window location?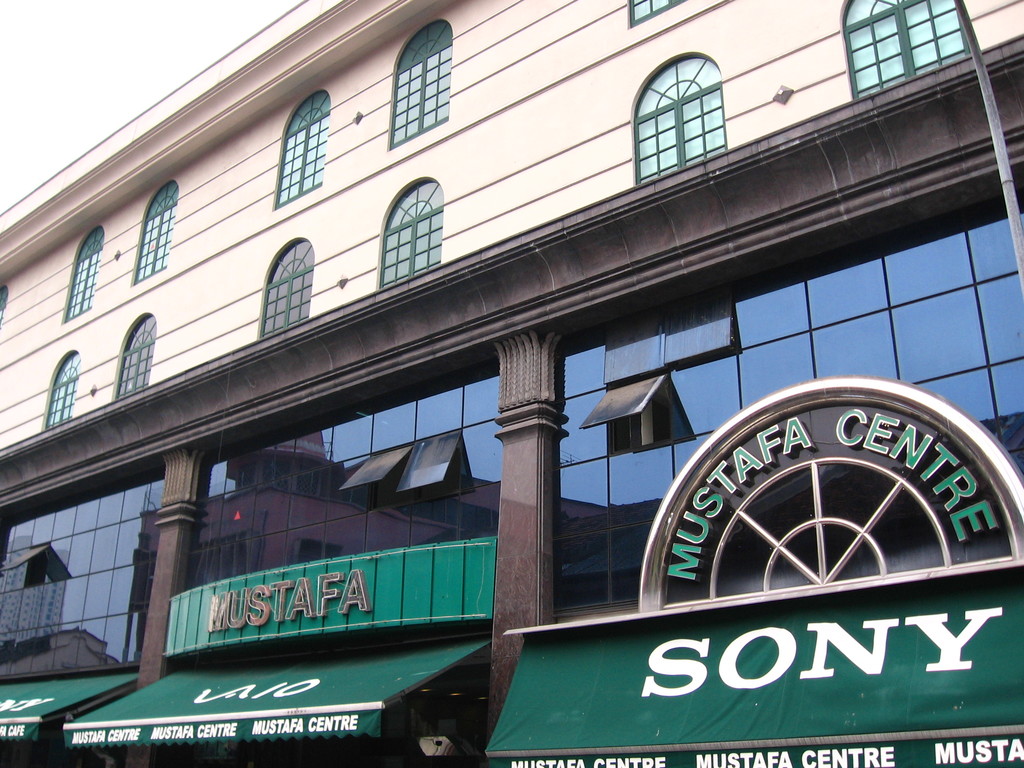
locate(269, 67, 334, 207)
